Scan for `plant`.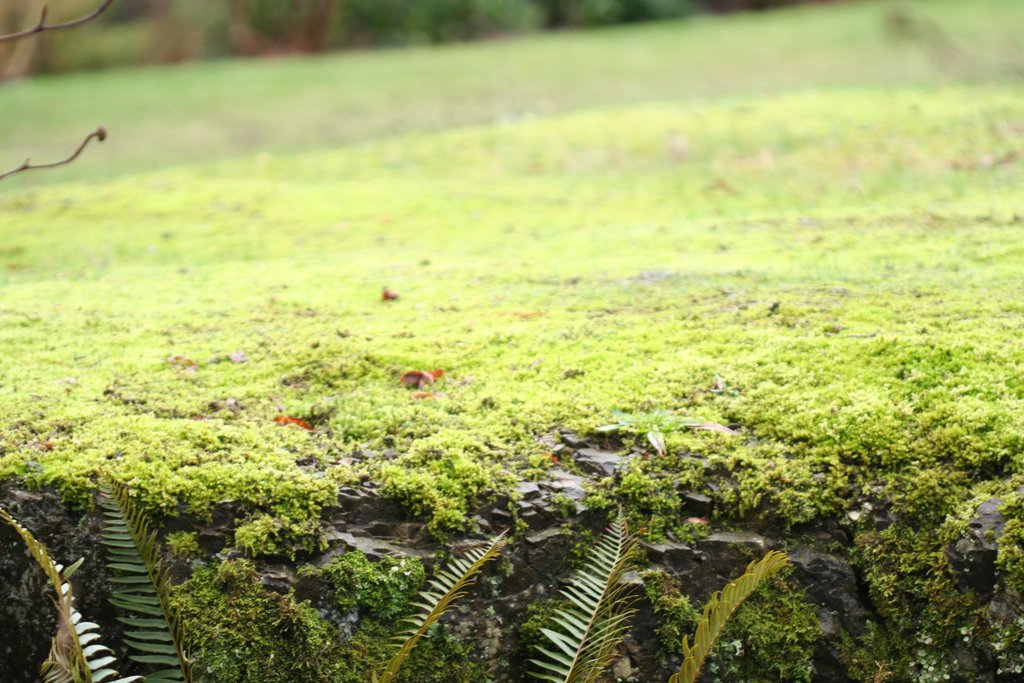
Scan result: x1=38 y1=24 x2=154 y2=74.
